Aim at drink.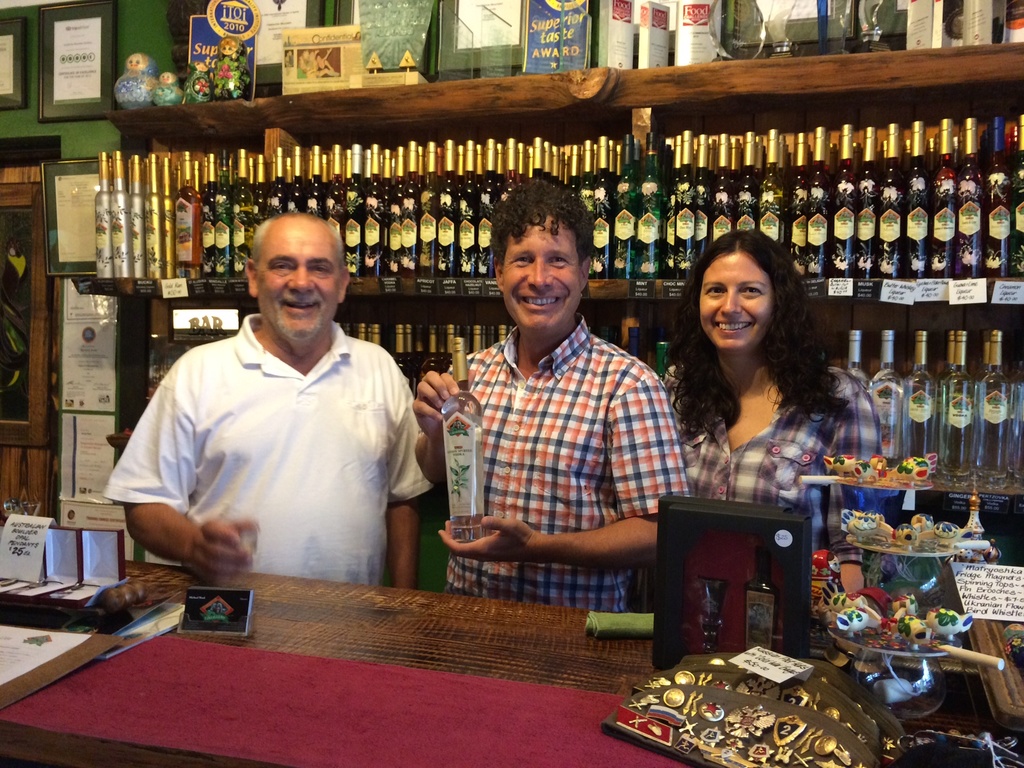
Aimed at (x1=982, y1=151, x2=1011, y2=278).
